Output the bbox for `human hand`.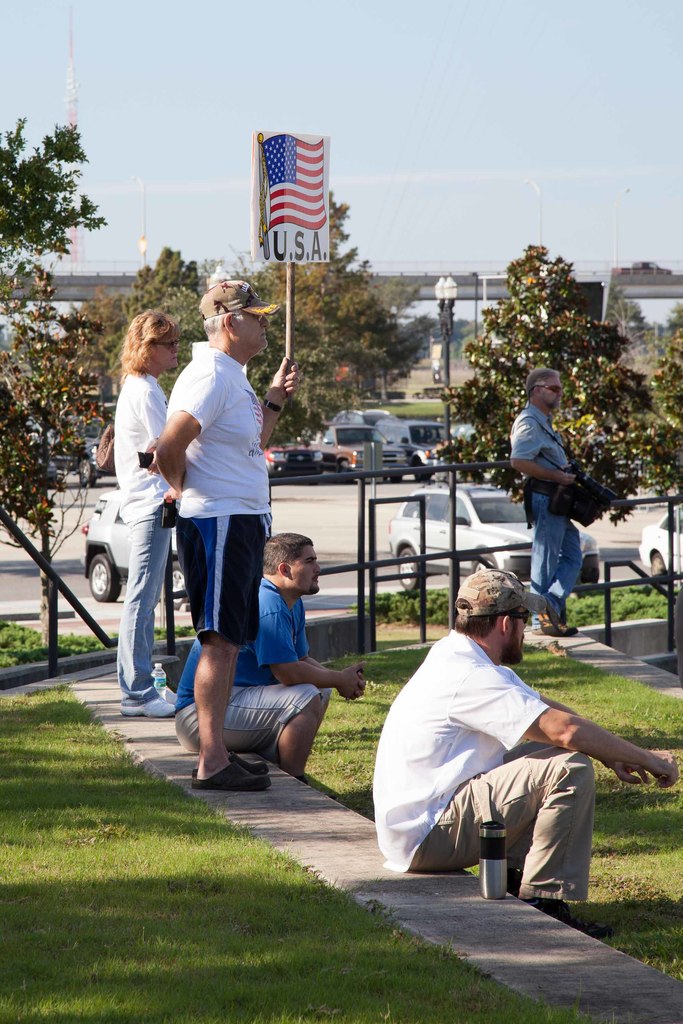
x1=263, y1=356, x2=300, y2=407.
